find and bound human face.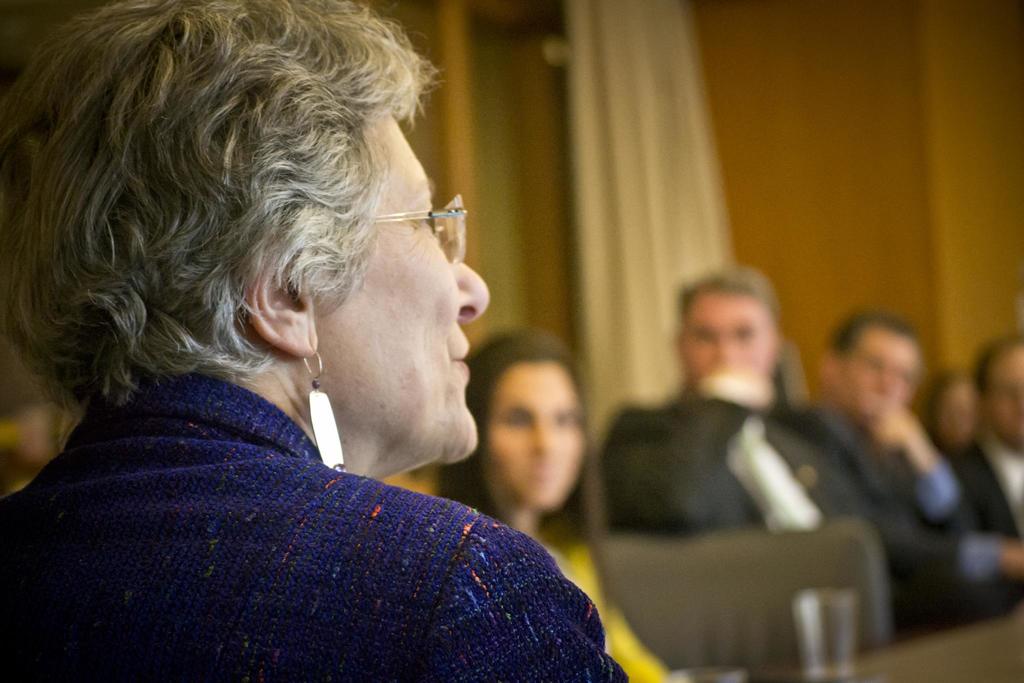
Bound: bbox=[940, 379, 973, 450].
